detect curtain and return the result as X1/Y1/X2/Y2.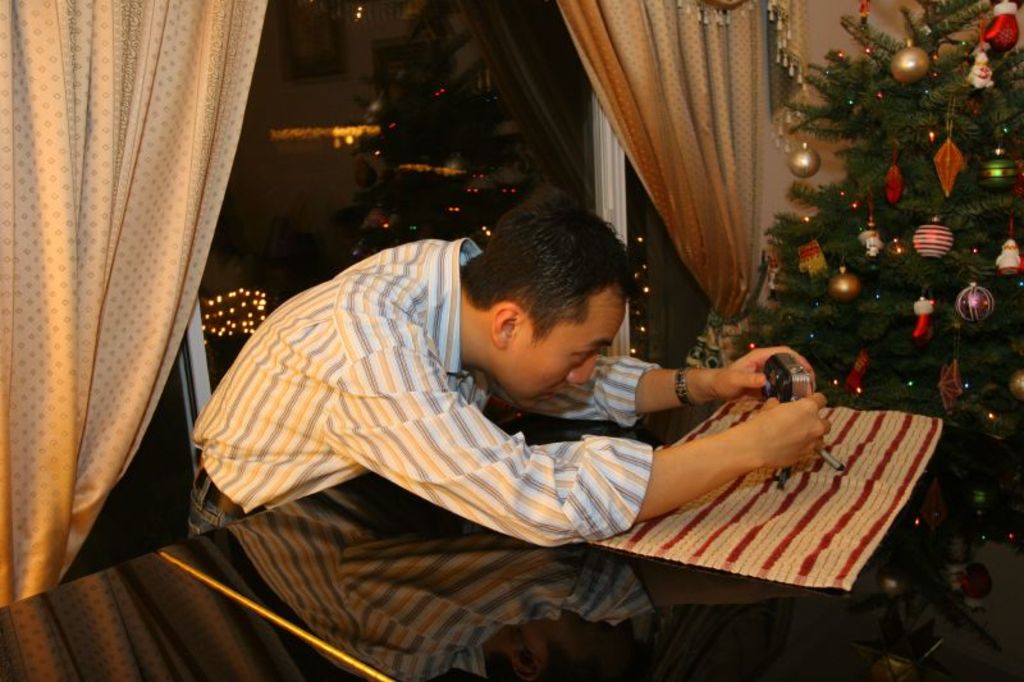
582/6/801/407.
